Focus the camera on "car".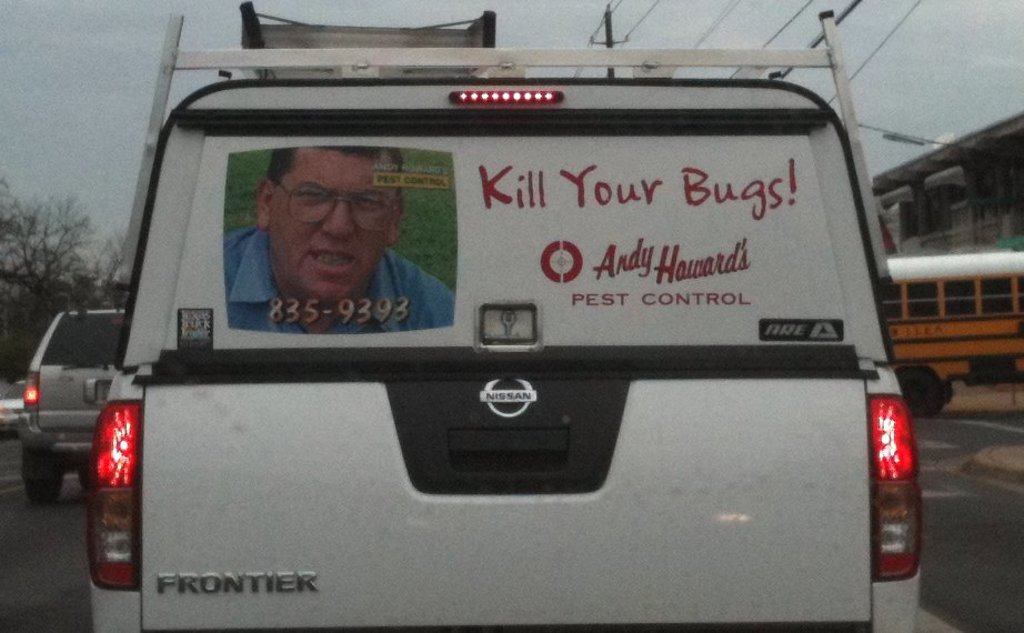
Focus region: x1=0 y1=384 x2=29 y2=436.
